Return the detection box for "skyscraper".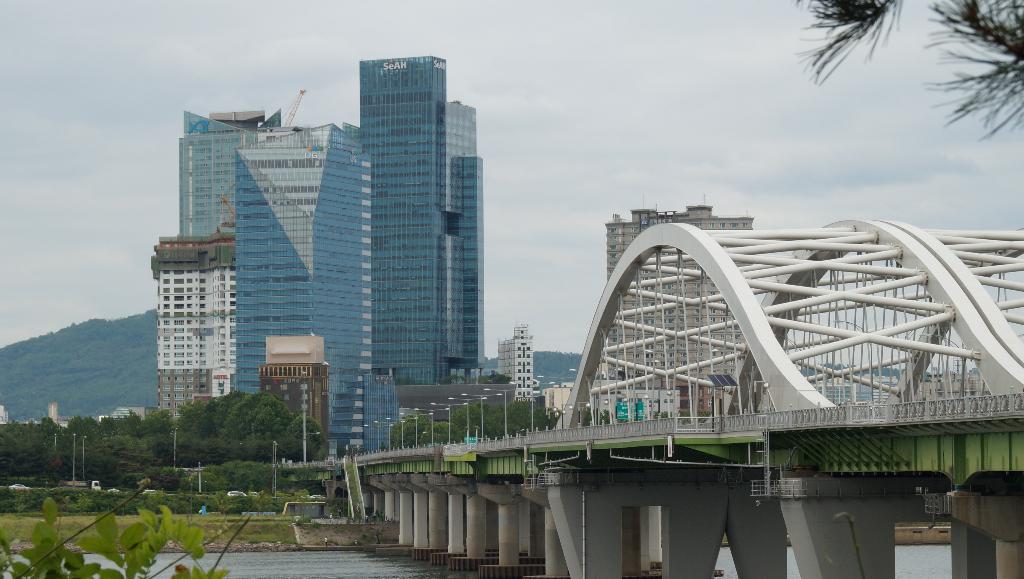
left=146, top=227, right=241, bottom=417.
